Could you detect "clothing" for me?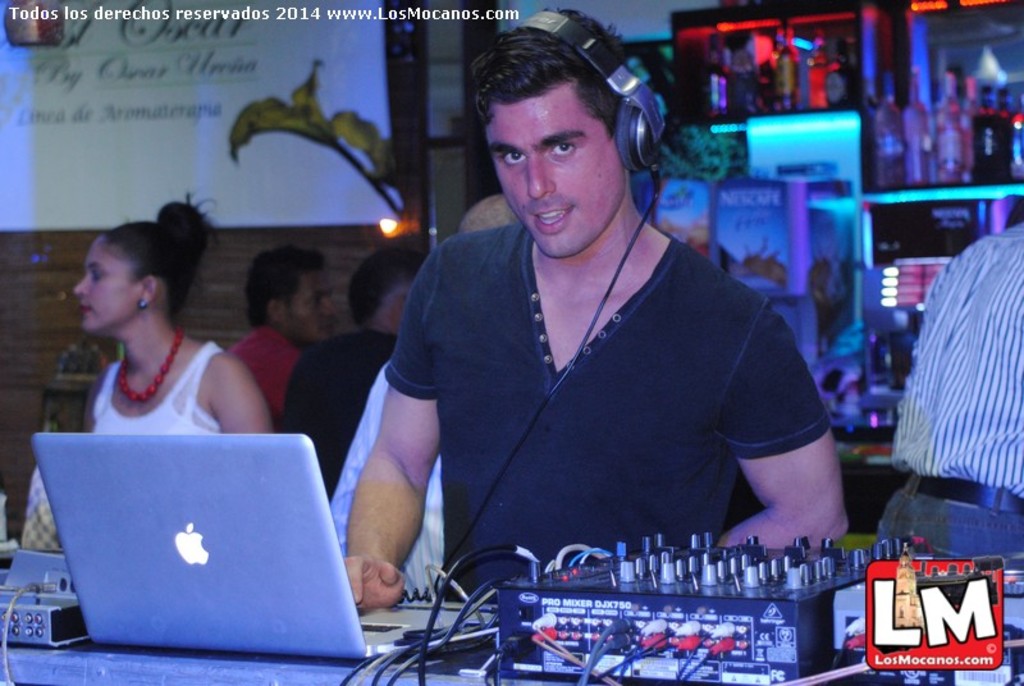
Detection result: 282 319 396 497.
